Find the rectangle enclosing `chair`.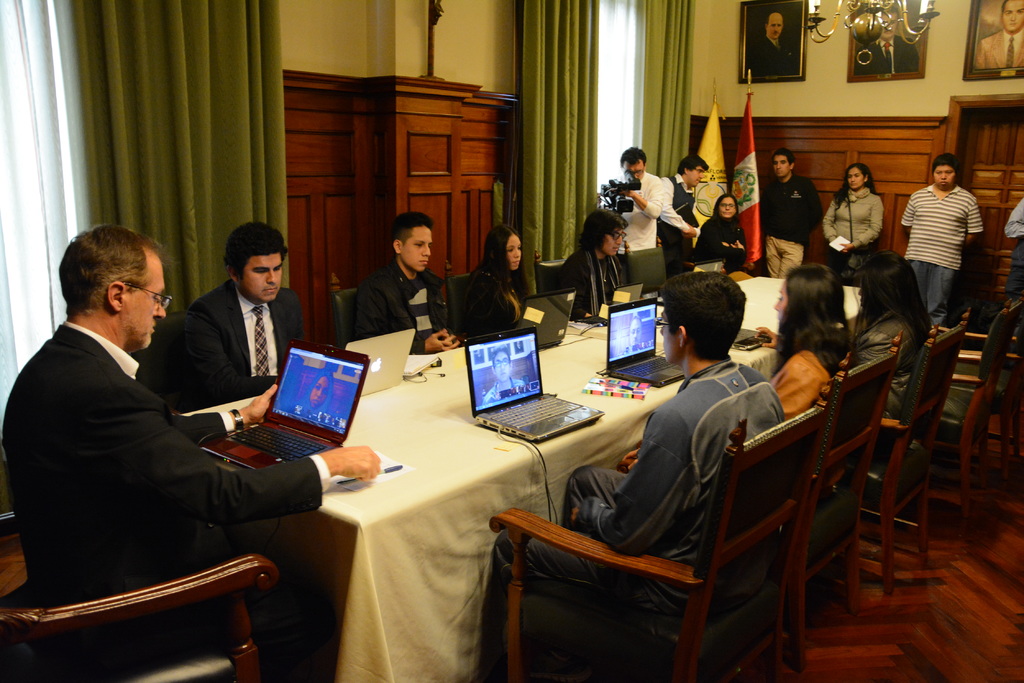
[531,252,577,300].
